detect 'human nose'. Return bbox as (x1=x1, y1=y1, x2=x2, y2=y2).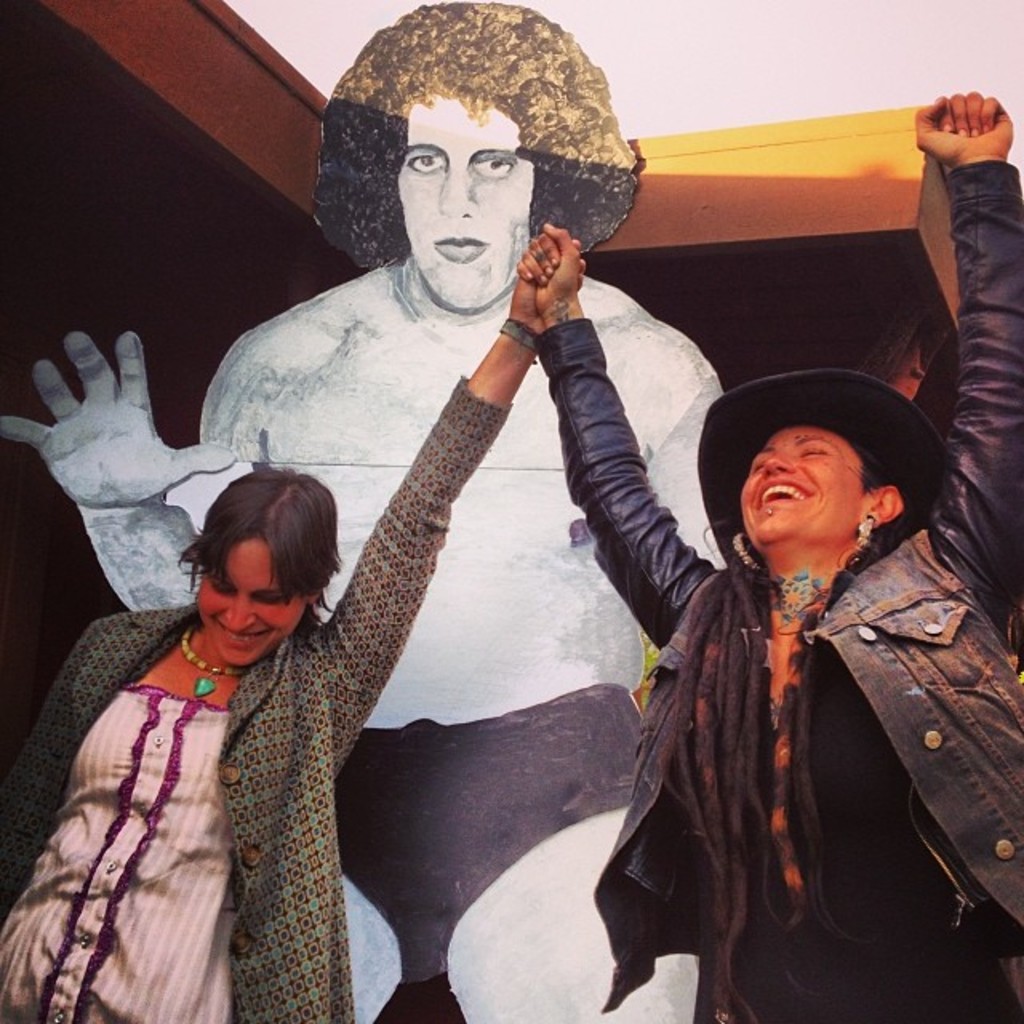
(x1=432, y1=165, x2=477, y2=216).
